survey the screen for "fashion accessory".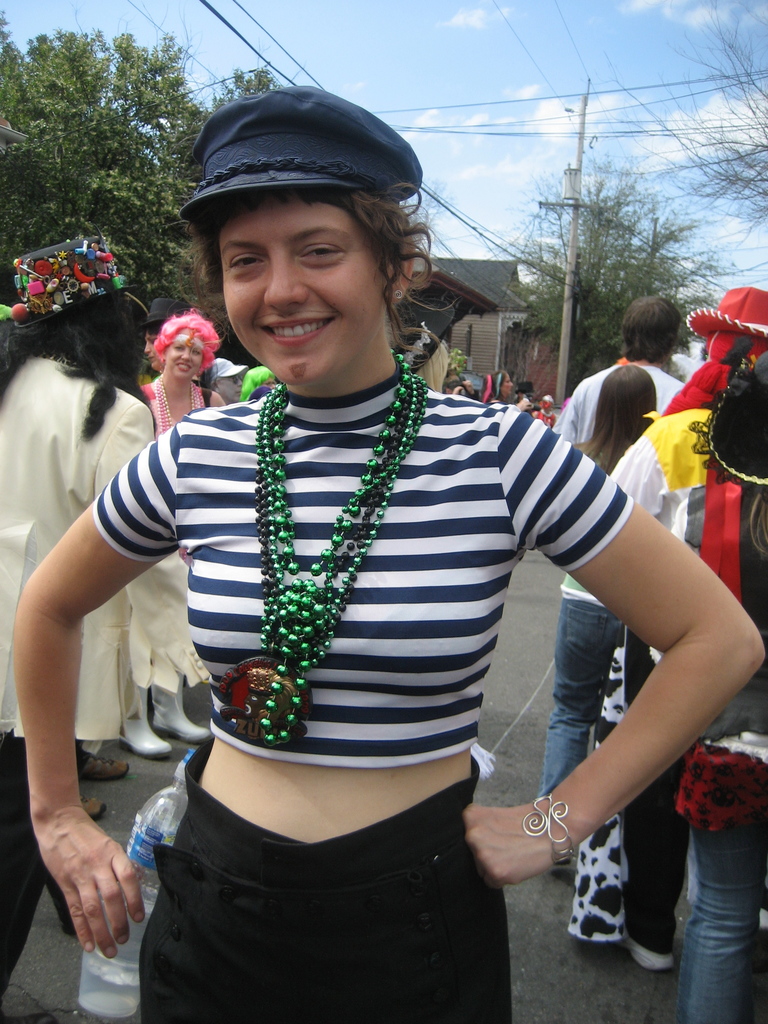
Survey found: 690,369,767,490.
